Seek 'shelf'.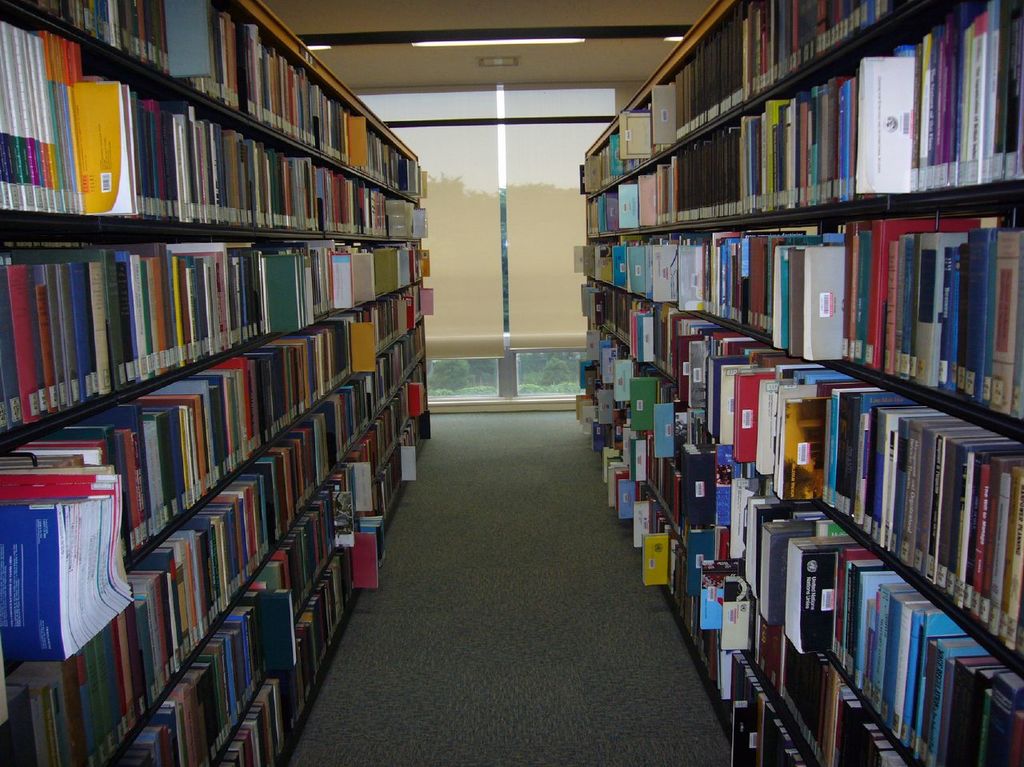
box(590, 441, 810, 766).
